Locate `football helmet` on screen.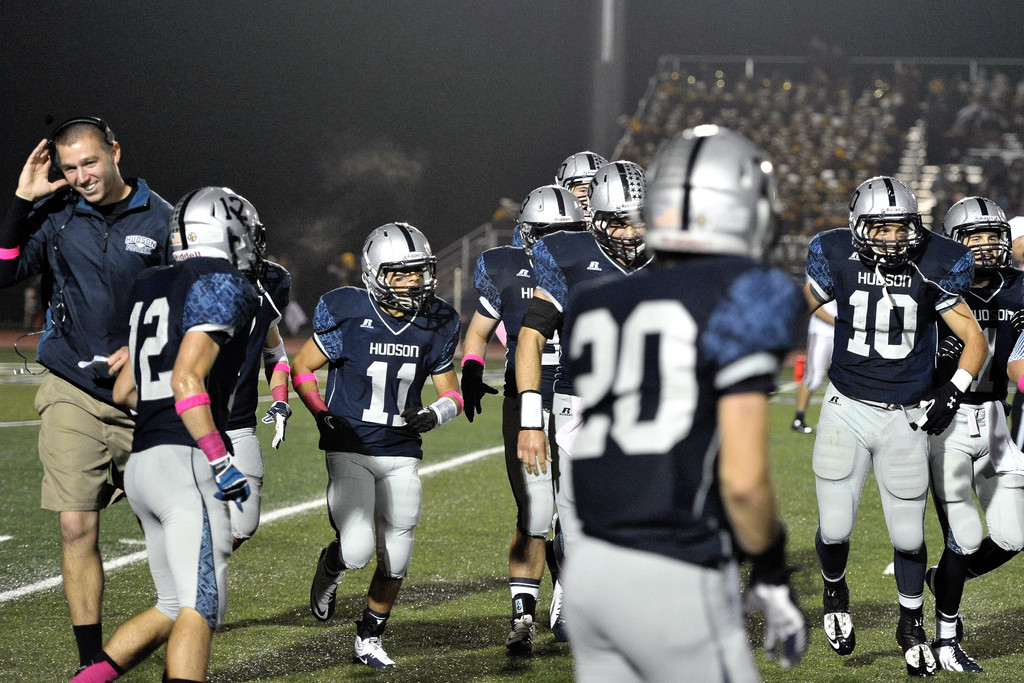
On screen at 942, 191, 1009, 273.
